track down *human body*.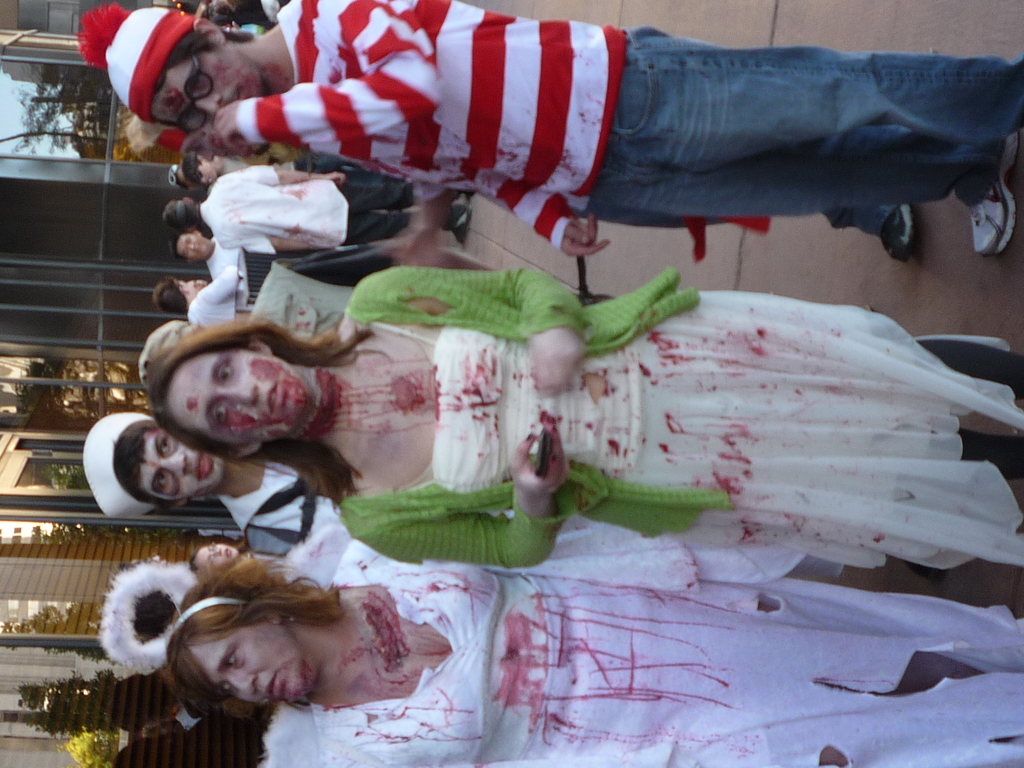
Tracked to (328, 263, 1023, 573).
